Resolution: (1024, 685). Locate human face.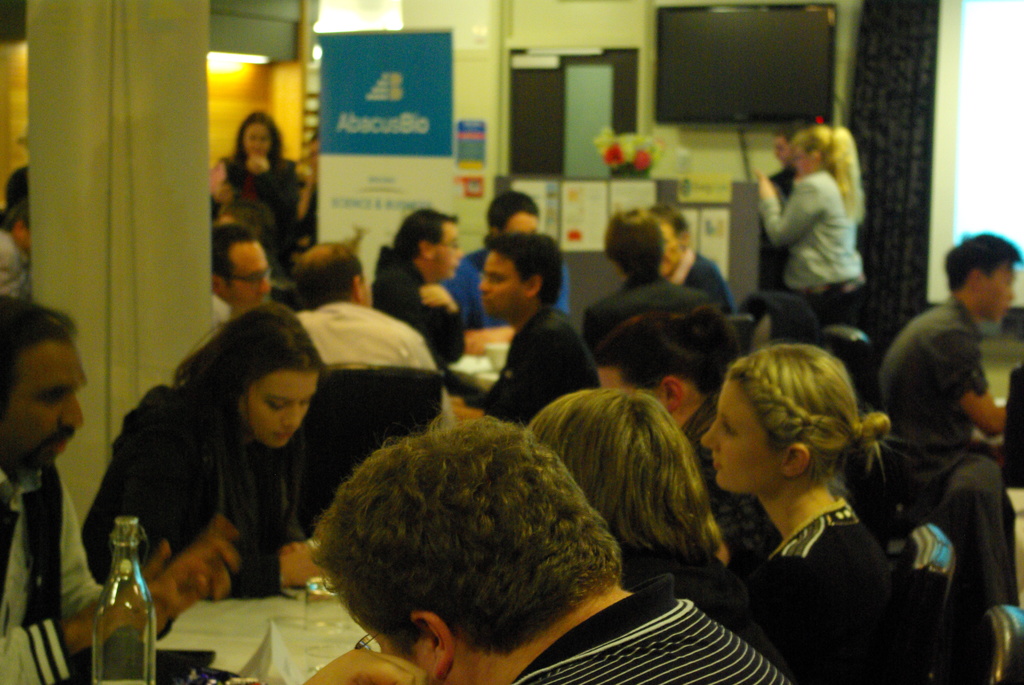
<region>771, 139, 787, 161</region>.
